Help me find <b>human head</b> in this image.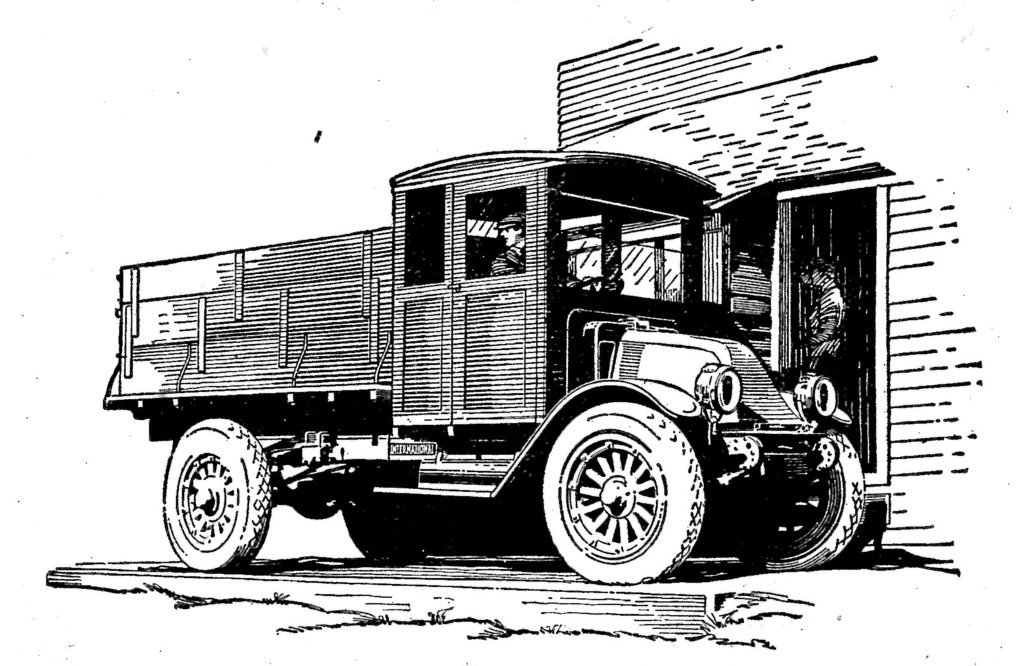
Found it: x1=495, y1=212, x2=527, y2=252.
